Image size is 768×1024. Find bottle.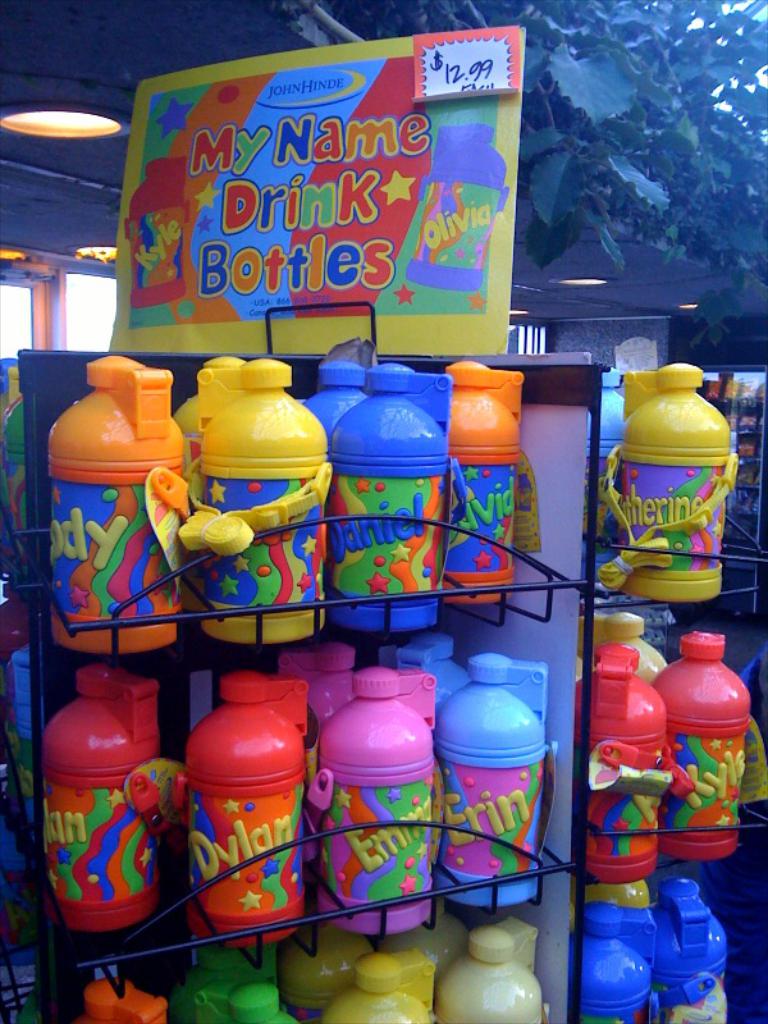
region(562, 900, 652, 1023).
